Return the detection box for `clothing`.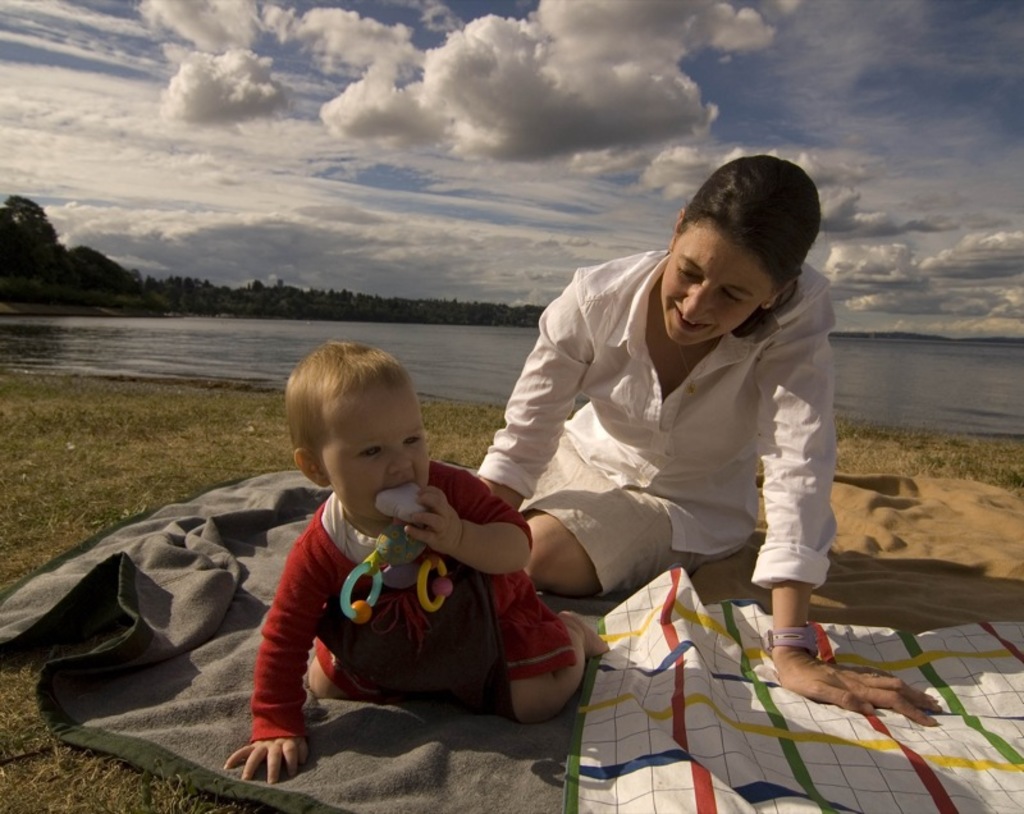
[474, 233, 855, 636].
